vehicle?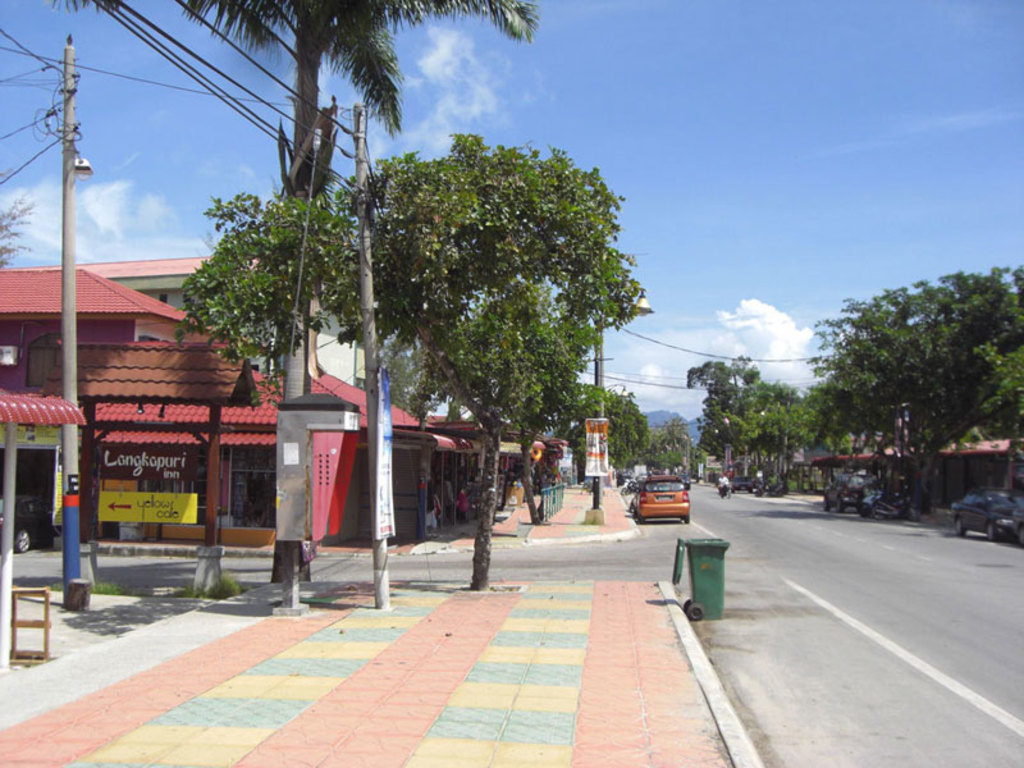
[822,471,888,512]
